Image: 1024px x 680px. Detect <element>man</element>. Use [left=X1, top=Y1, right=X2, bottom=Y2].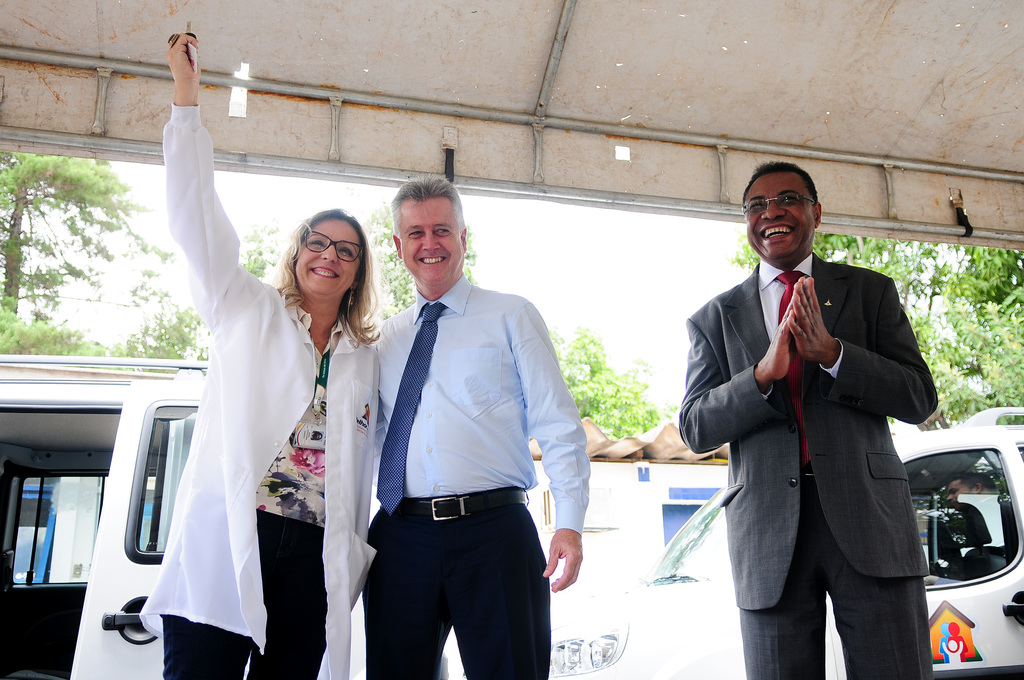
[left=670, top=157, right=939, bottom=679].
